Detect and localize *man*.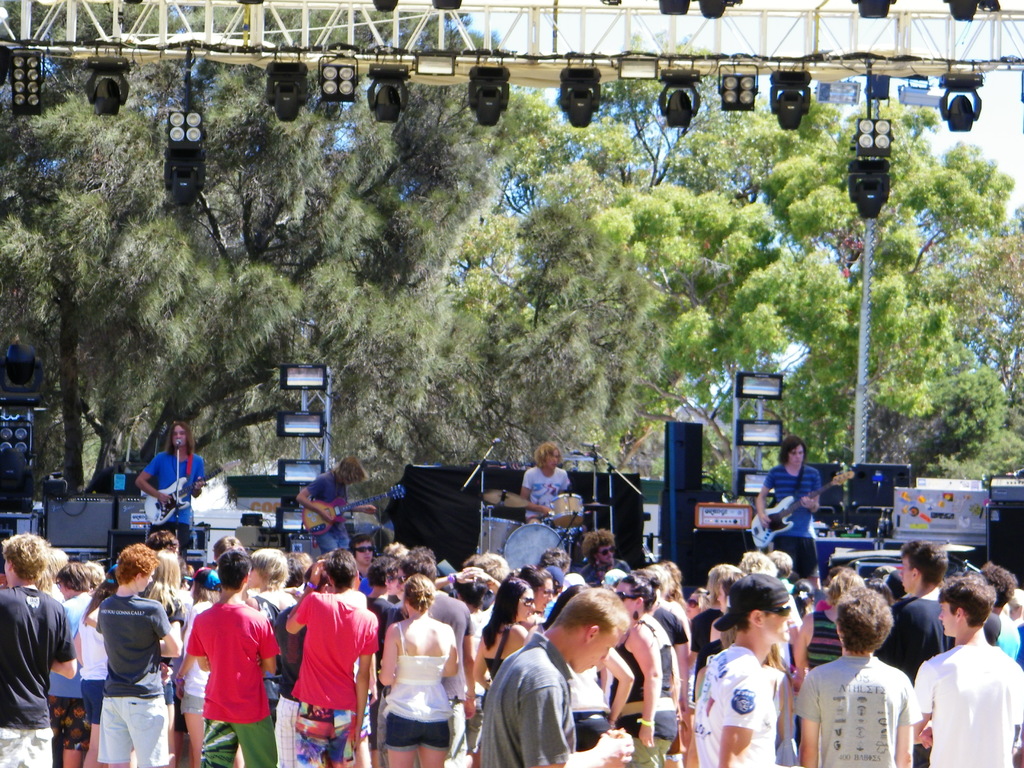
Localized at 484, 599, 634, 767.
